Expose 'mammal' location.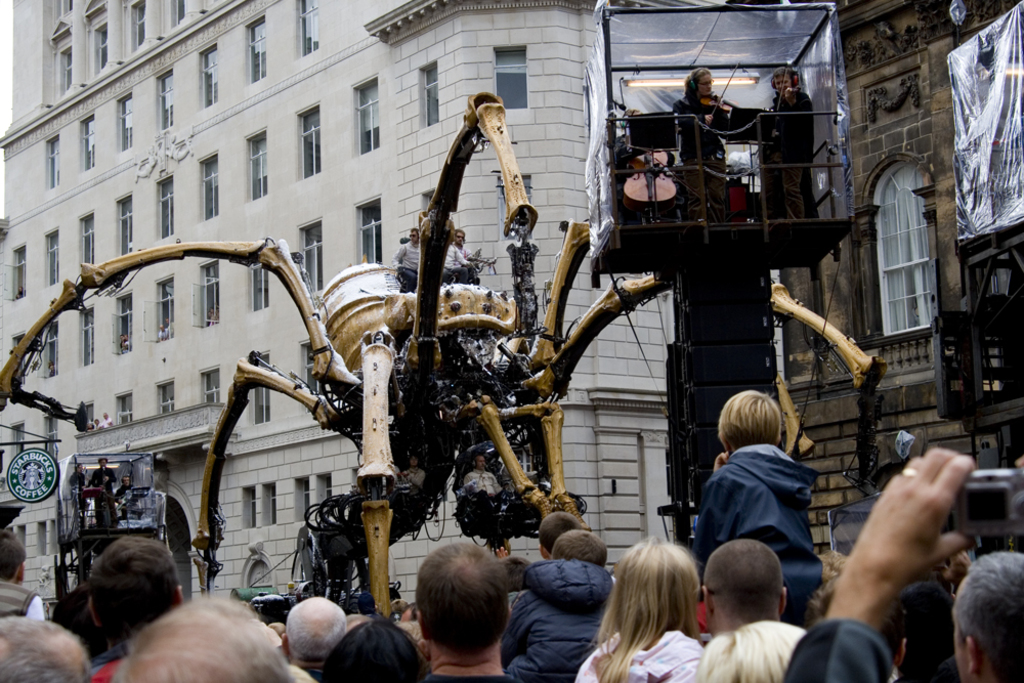
Exposed at 801/549/852/631.
